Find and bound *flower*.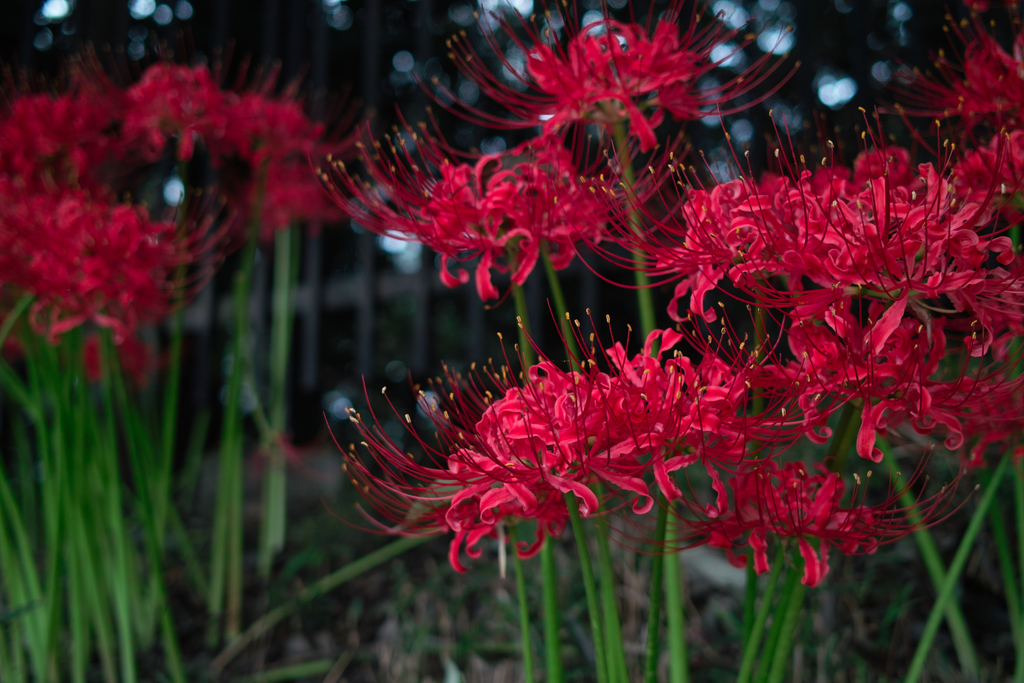
Bound: BBox(124, 56, 304, 237).
